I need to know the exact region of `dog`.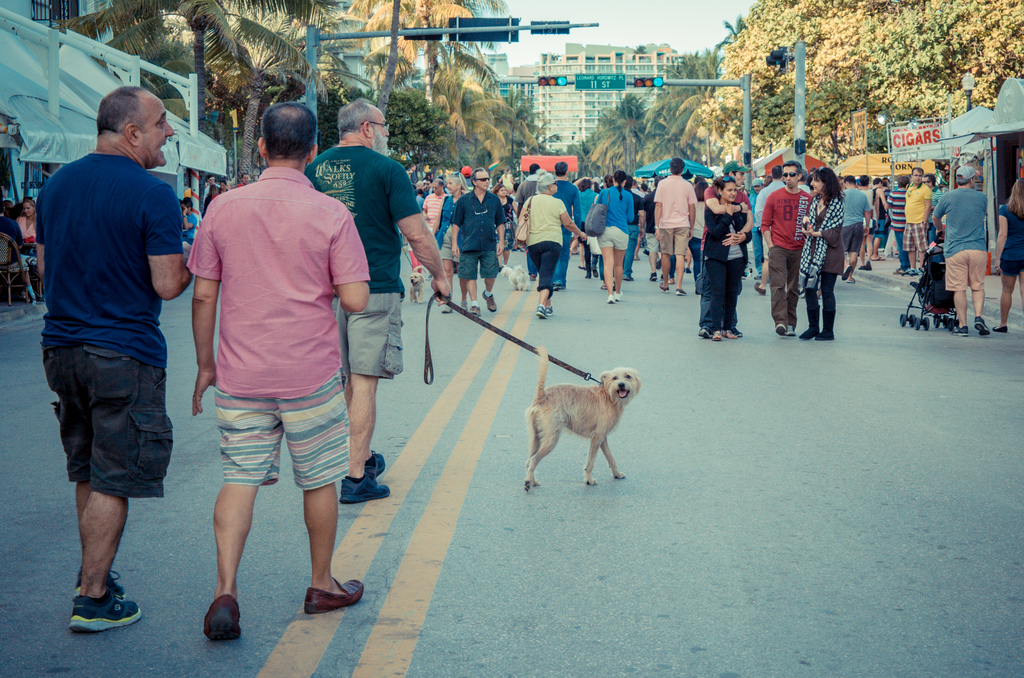
Region: bbox=[525, 344, 653, 492].
